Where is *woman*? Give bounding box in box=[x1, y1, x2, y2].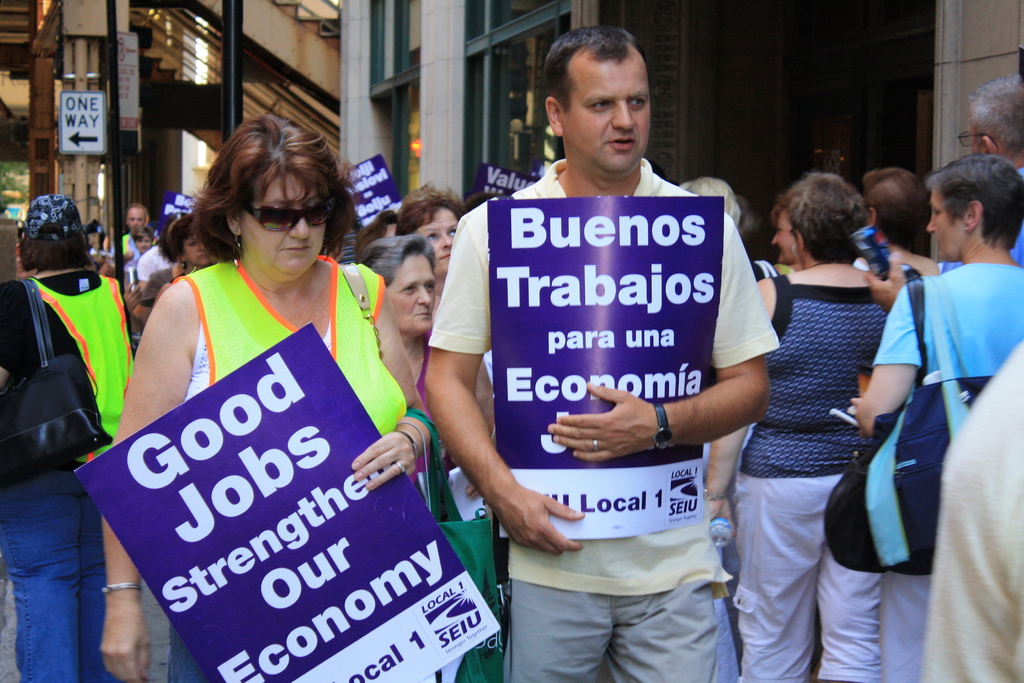
box=[696, 172, 902, 682].
